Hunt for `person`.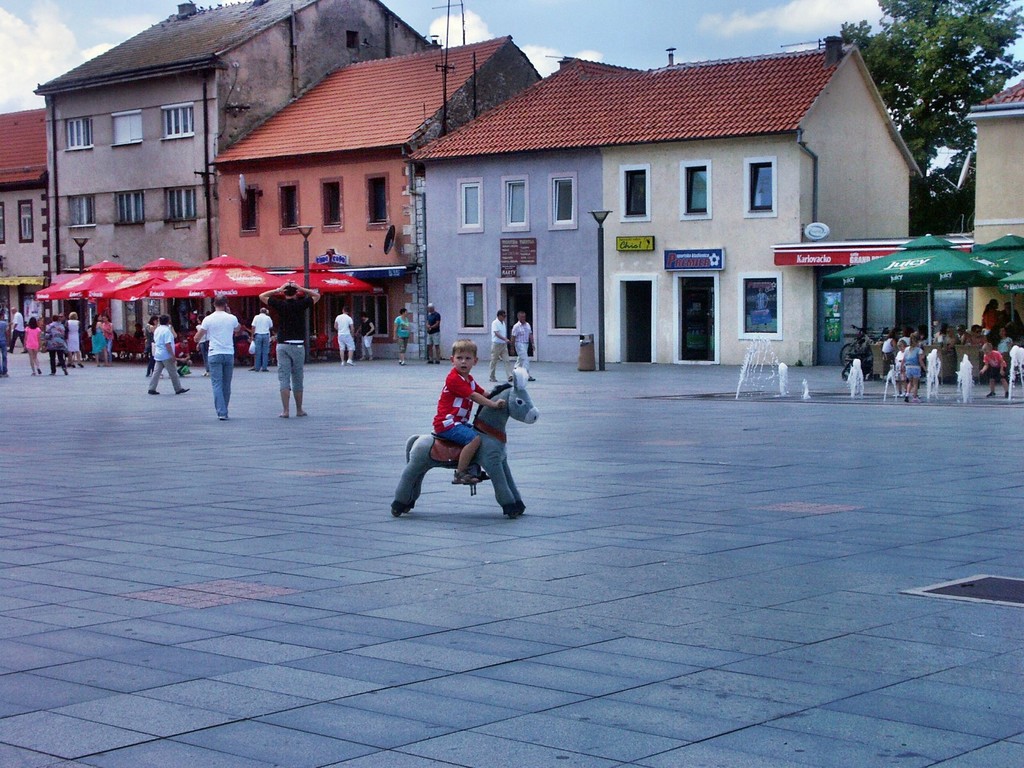
Hunted down at <box>902,333,925,403</box>.
